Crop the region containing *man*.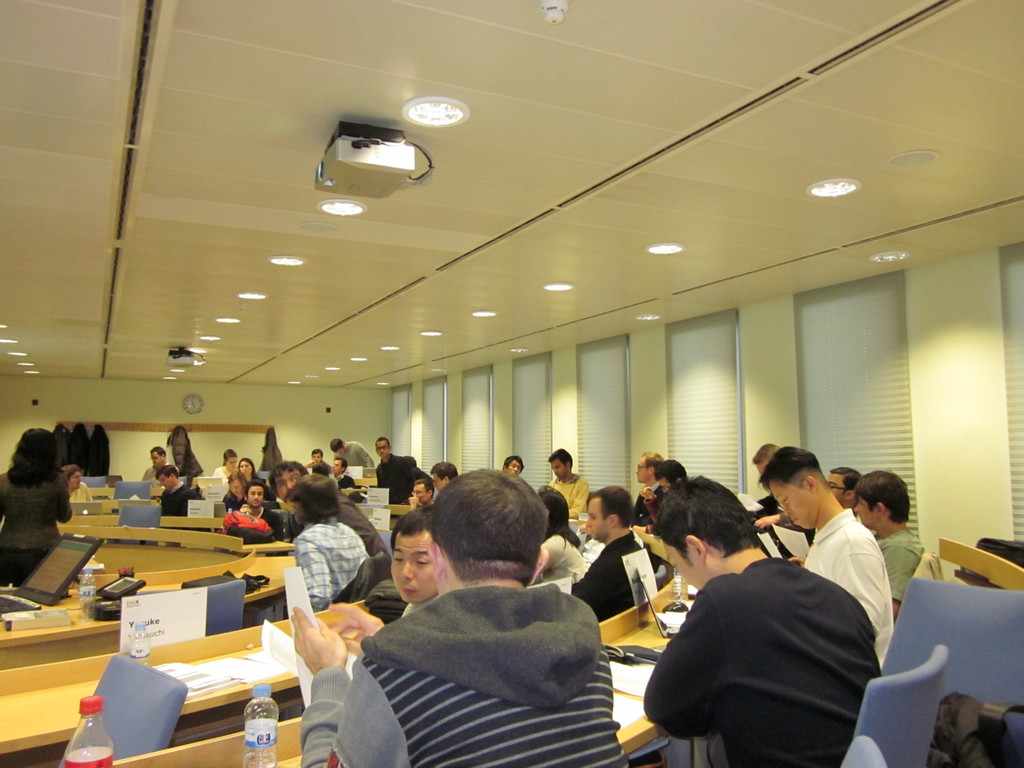
Crop region: bbox(824, 463, 867, 524).
